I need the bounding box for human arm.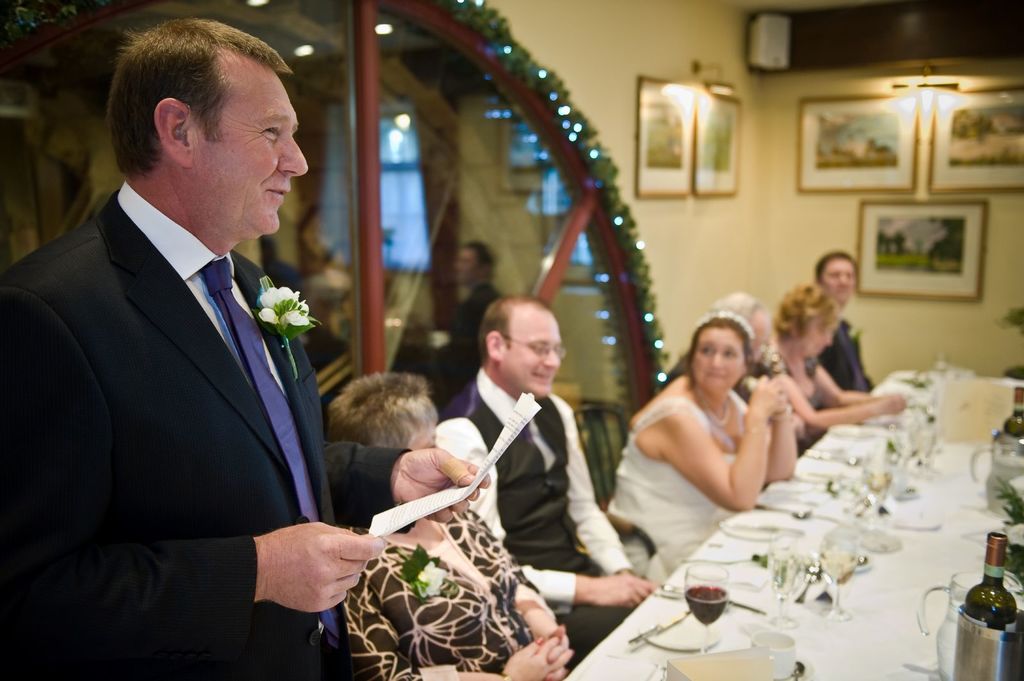
Here it is: [x1=326, y1=437, x2=495, y2=522].
